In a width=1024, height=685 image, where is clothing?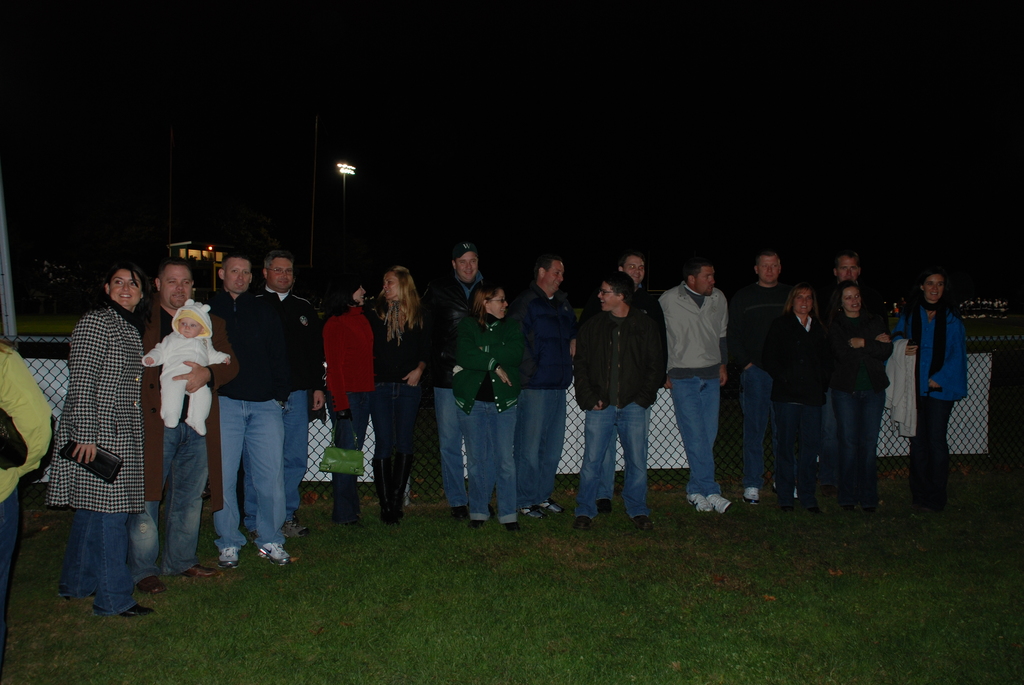
<bbox>136, 294, 234, 435</bbox>.
